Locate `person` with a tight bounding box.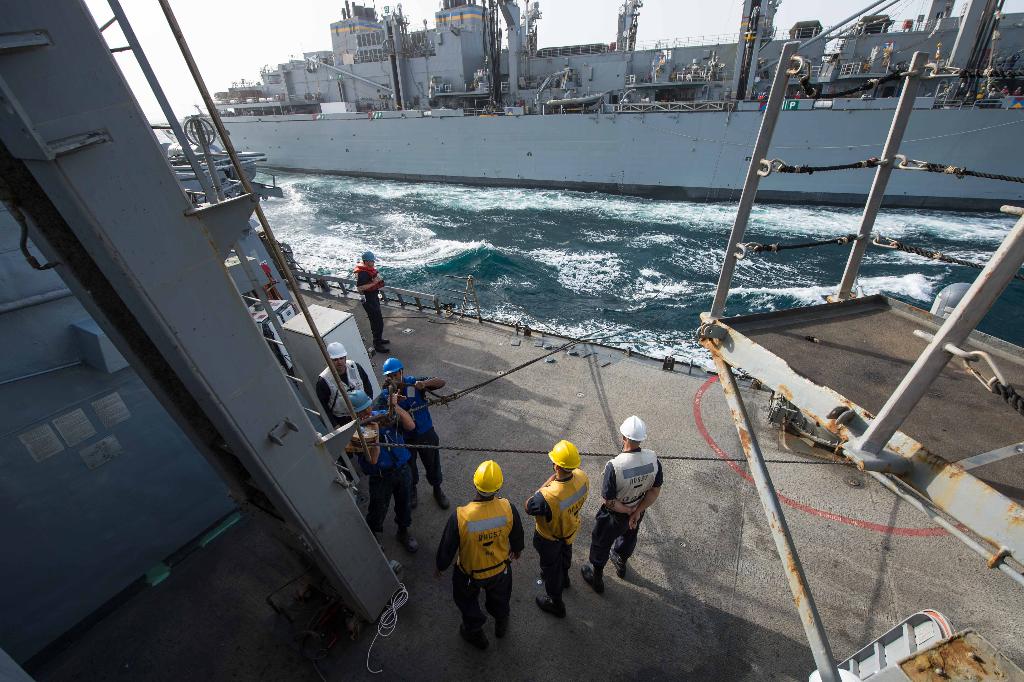
(374,357,452,501).
